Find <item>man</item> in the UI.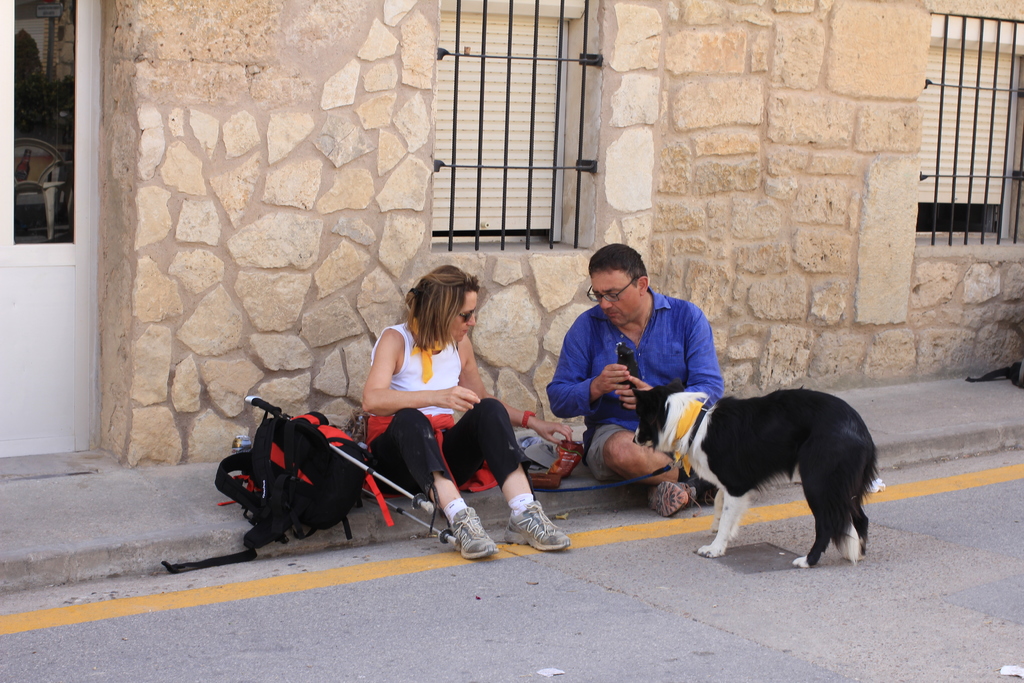
UI element at [546,245,722,511].
